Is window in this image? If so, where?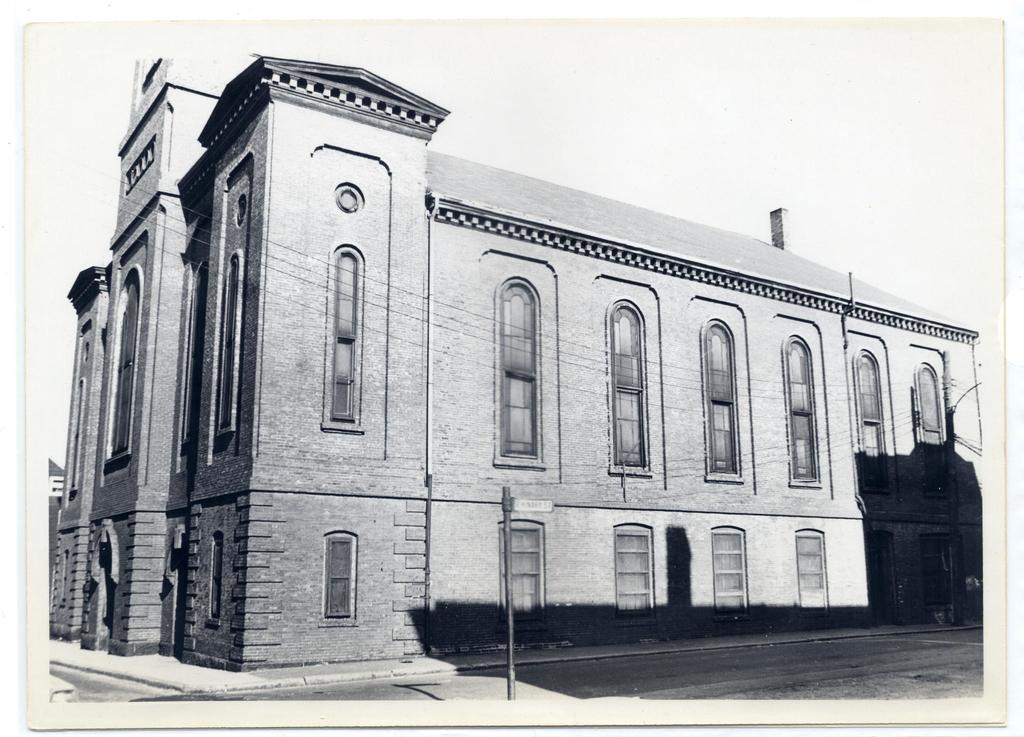
Yes, at detection(914, 366, 944, 495).
